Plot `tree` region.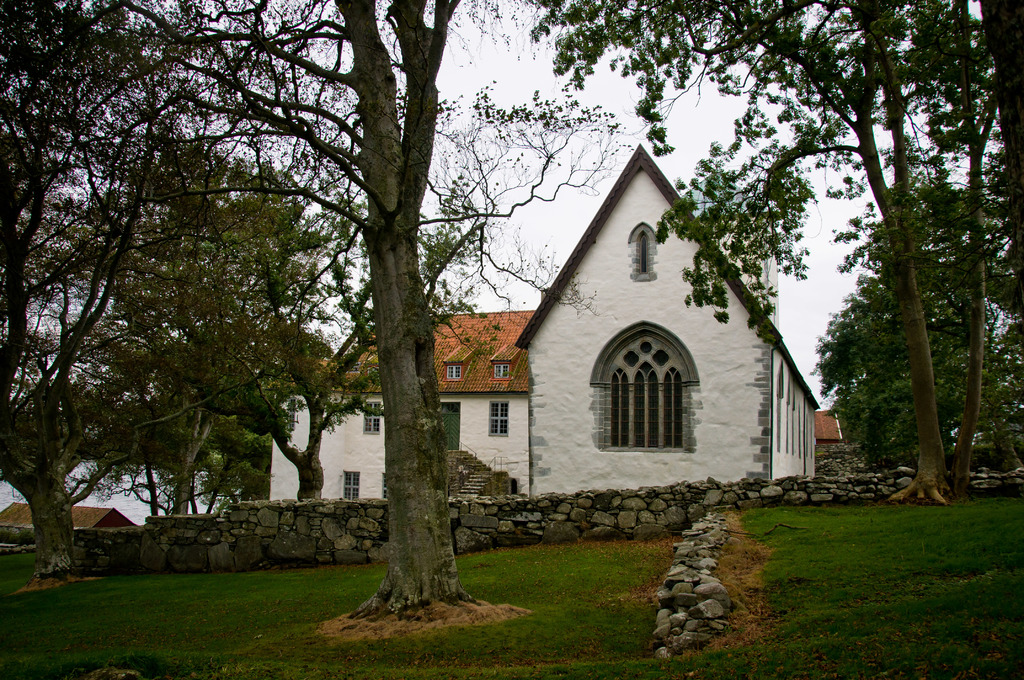
Plotted at 799 202 1005 483.
